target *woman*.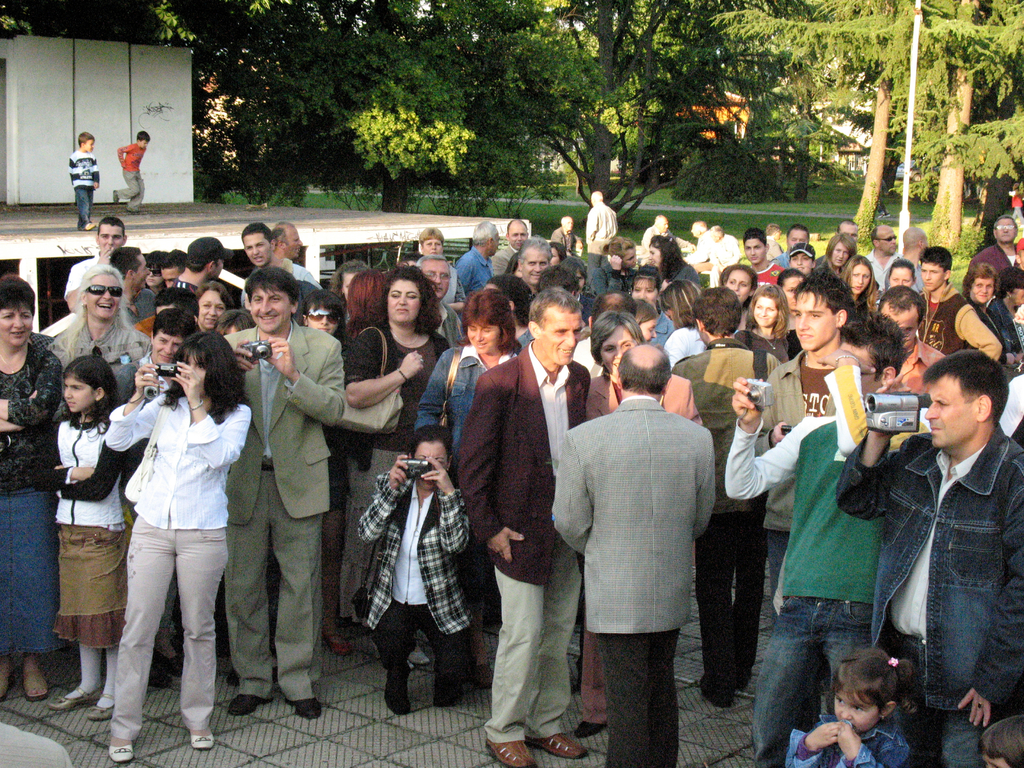
Target region: [39,266,148,368].
